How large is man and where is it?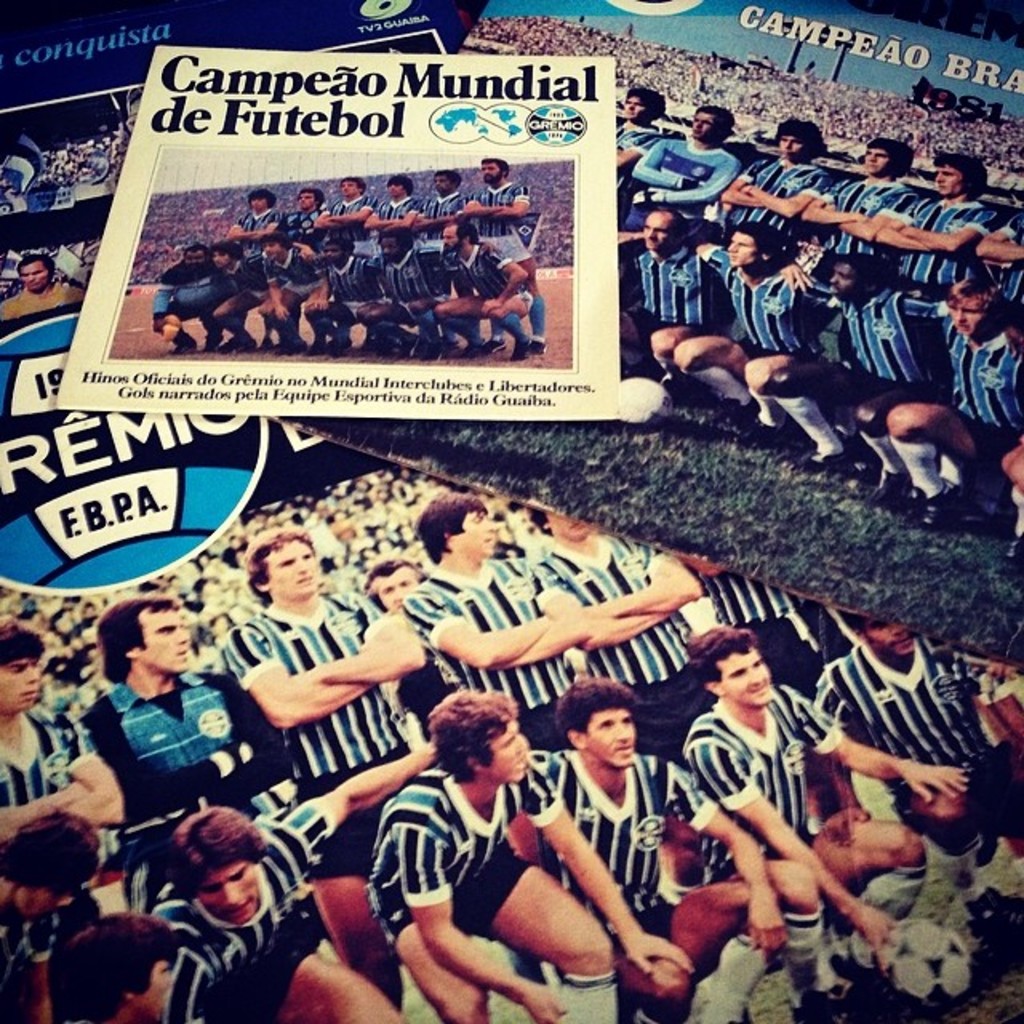
Bounding box: detection(155, 248, 237, 357).
